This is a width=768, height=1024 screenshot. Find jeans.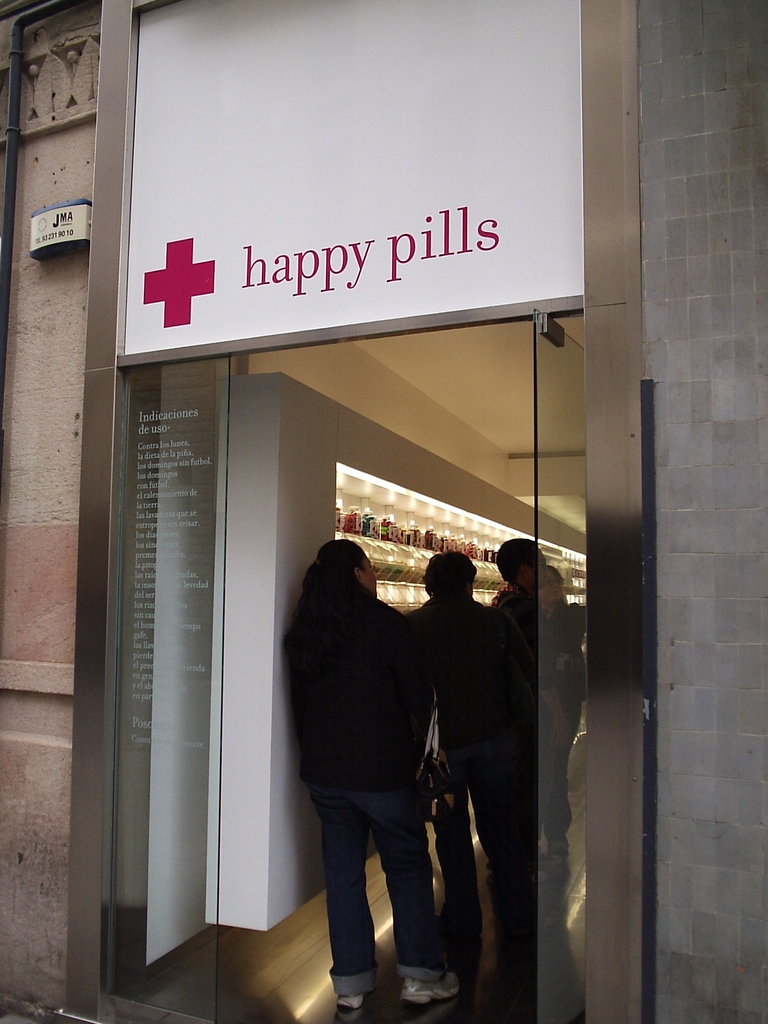
Bounding box: BBox(303, 760, 461, 1004).
